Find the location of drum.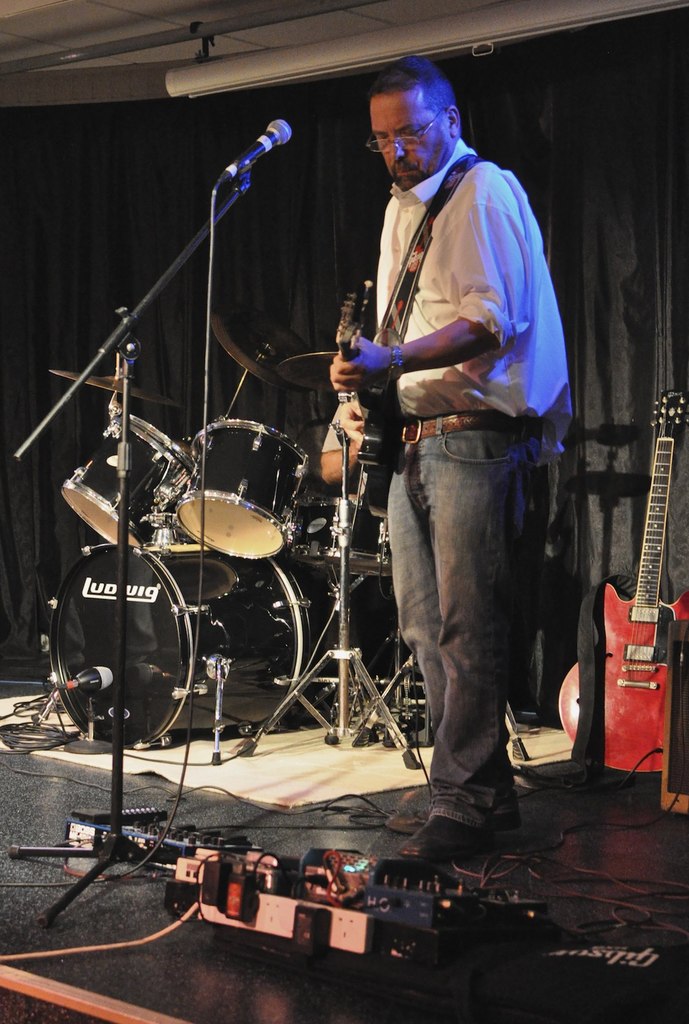
Location: bbox=[289, 498, 391, 577].
